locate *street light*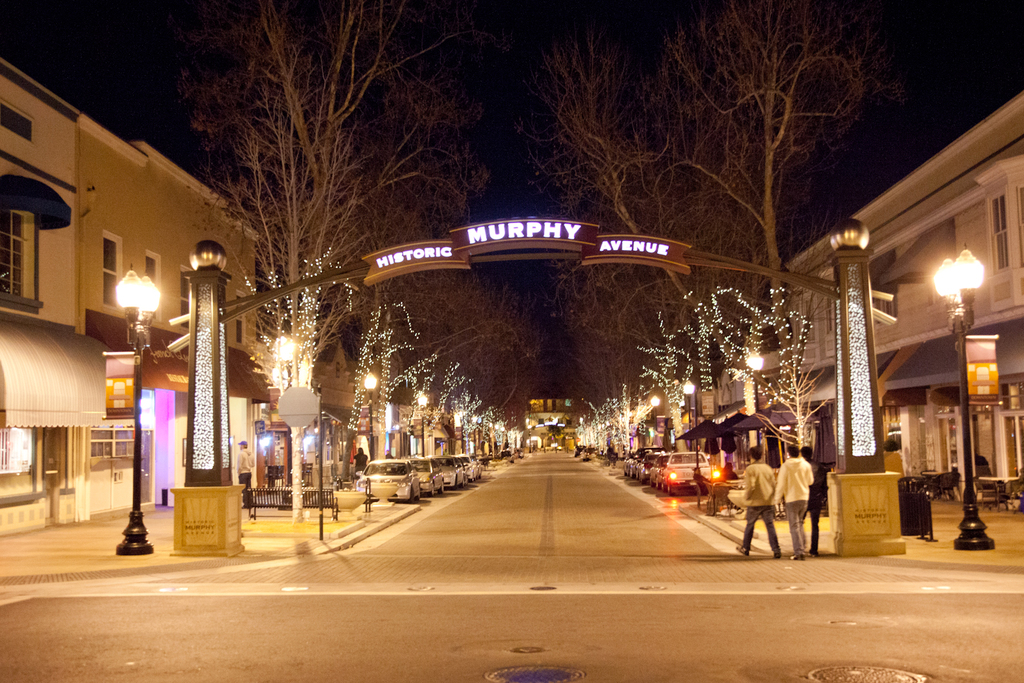
417, 391, 429, 457
